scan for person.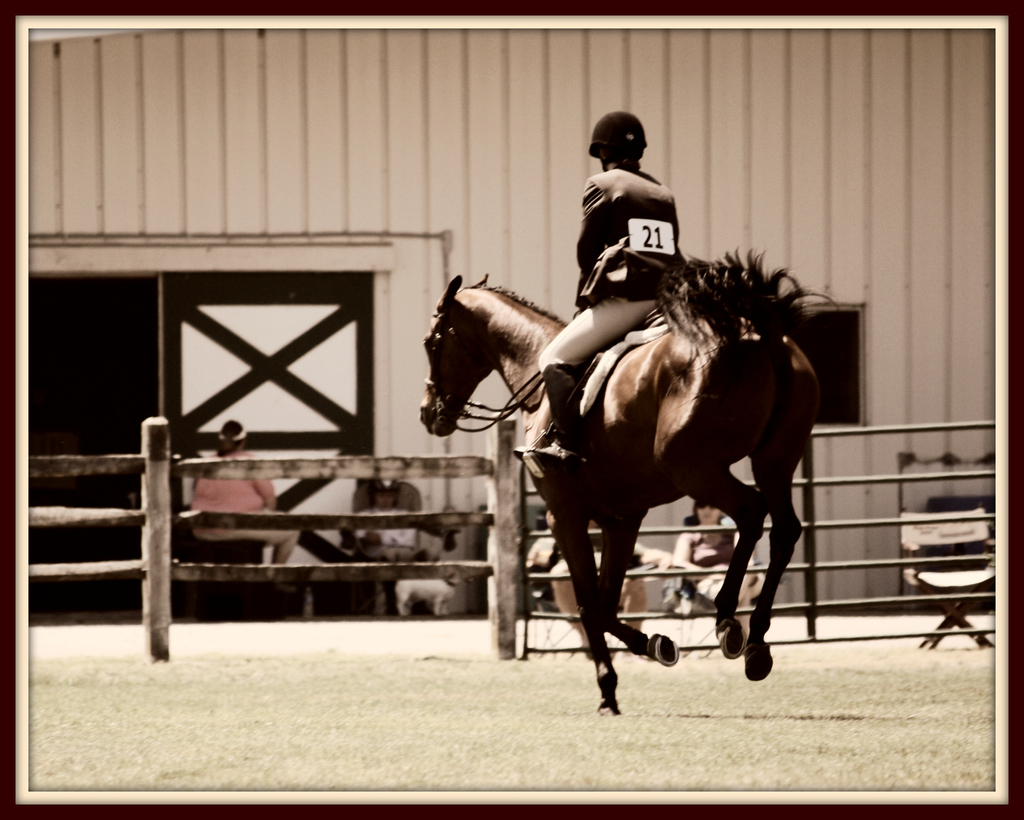
Scan result: 659/490/769/630.
